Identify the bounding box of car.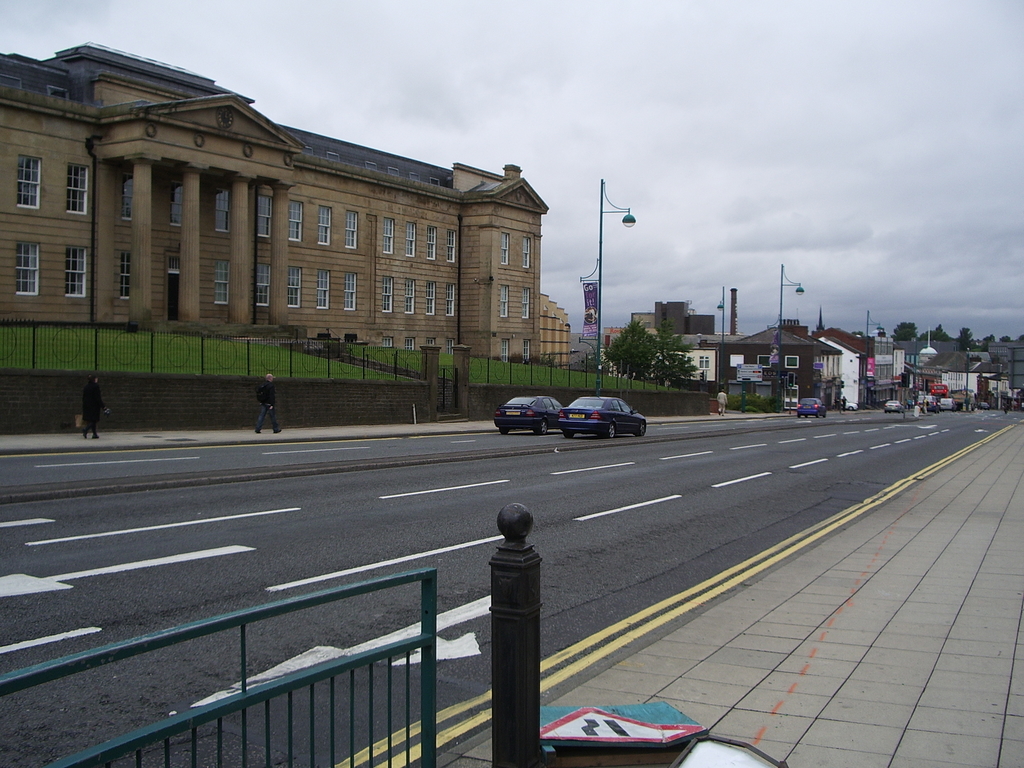
[x1=492, y1=395, x2=563, y2=437].
